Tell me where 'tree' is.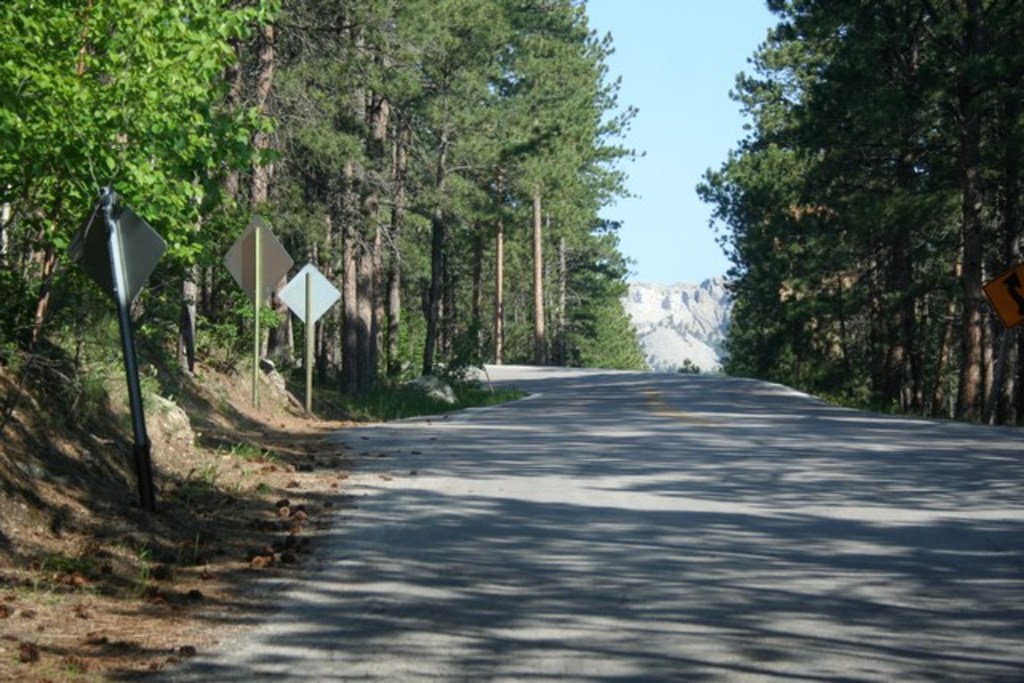
'tree' is at <box>563,256,646,376</box>.
